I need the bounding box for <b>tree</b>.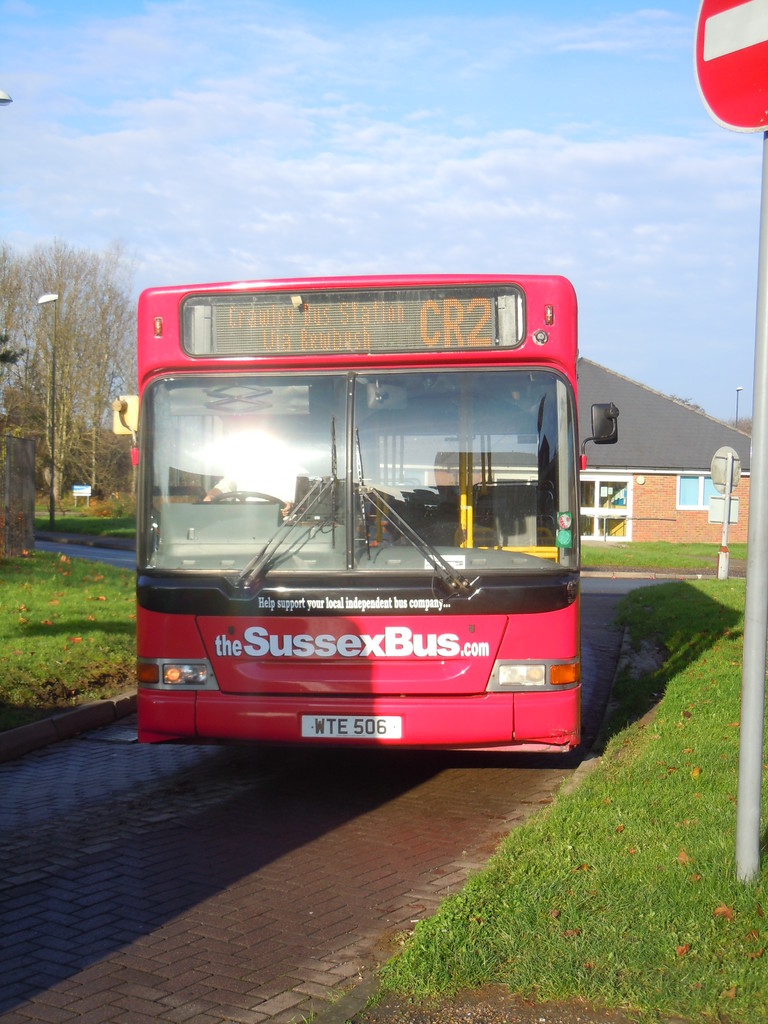
Here it is: bbox=(0, 251, 145, 536).
